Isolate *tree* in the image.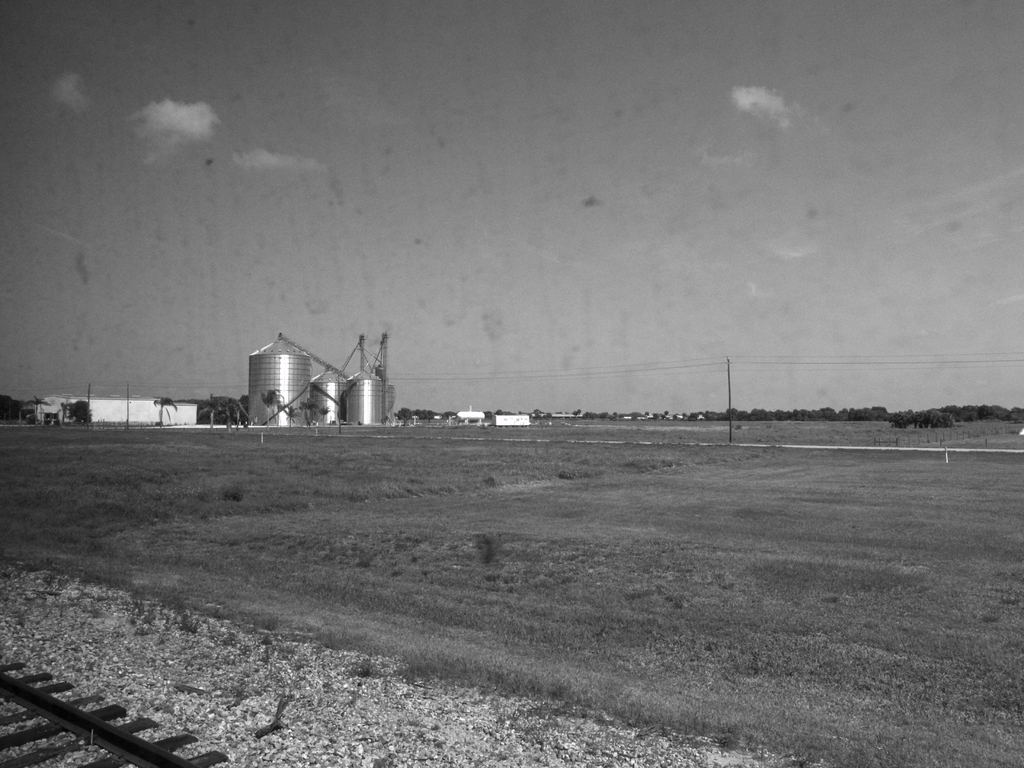
Isolated region: {"left": 319, "top": 404, "right": 331, "bottom": 424}.
